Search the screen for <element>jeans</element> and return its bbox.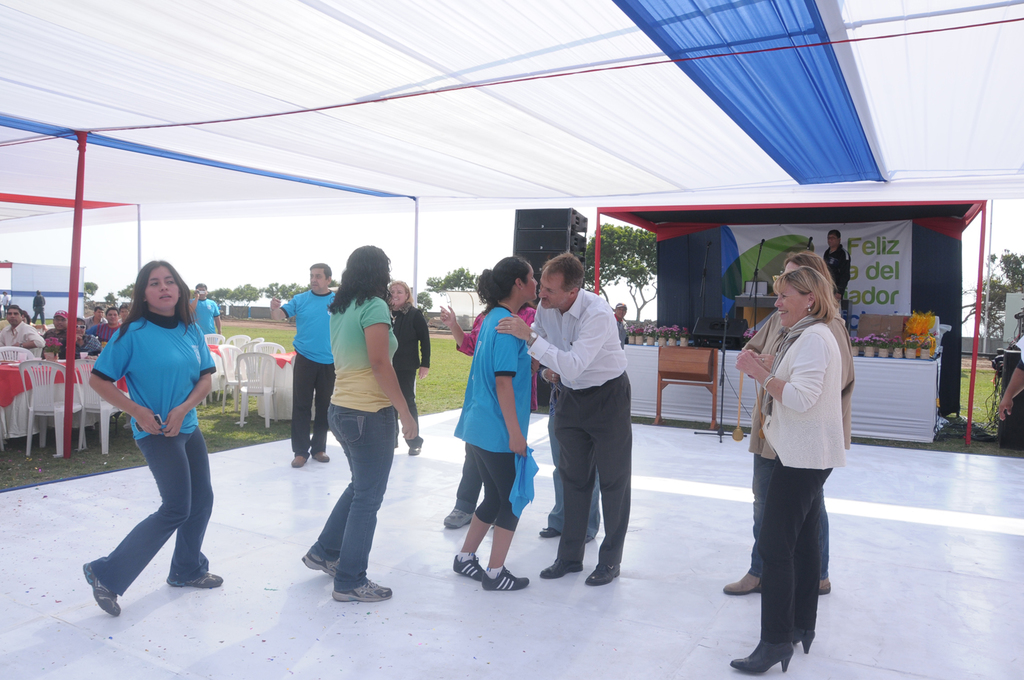
Found: l=748, t=455, r=824, b=580.
